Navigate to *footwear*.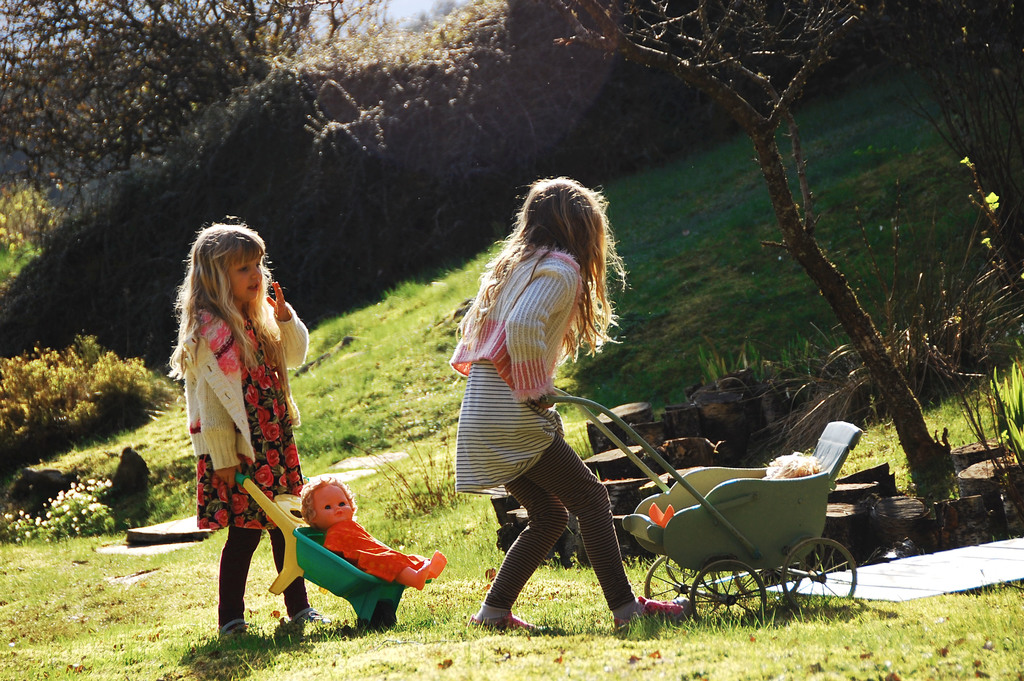
Navigation target: crop(219, 618, 271, 642).
